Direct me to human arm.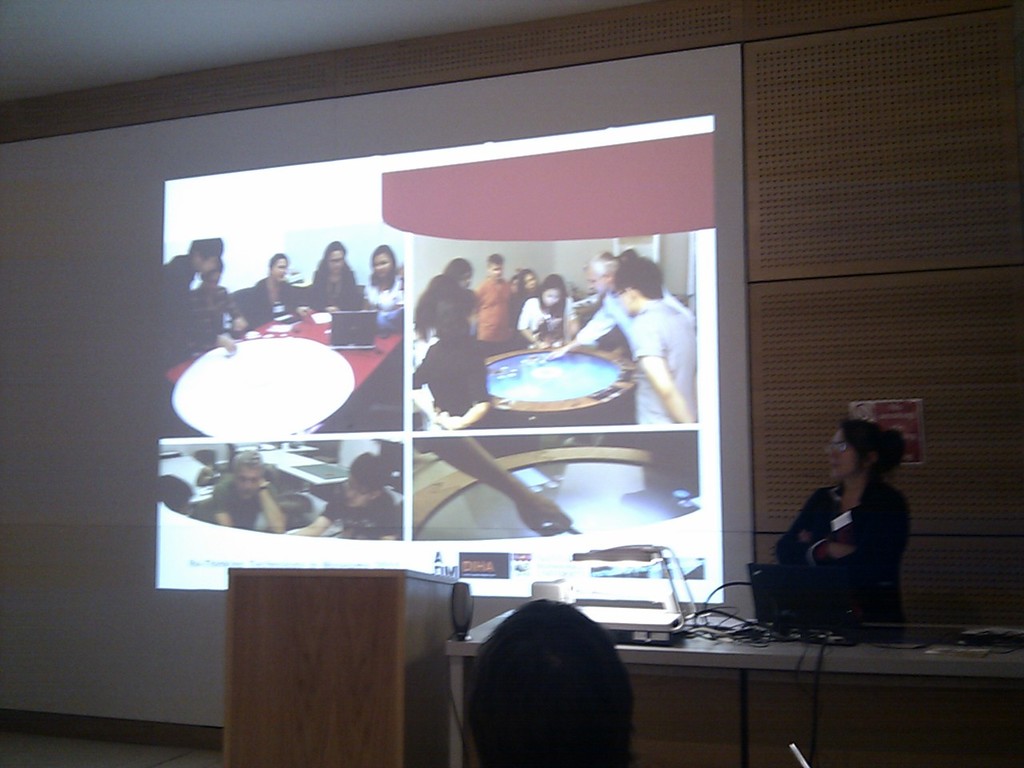
Direction: x1=429, y1=430, x2=573, y2=540.
